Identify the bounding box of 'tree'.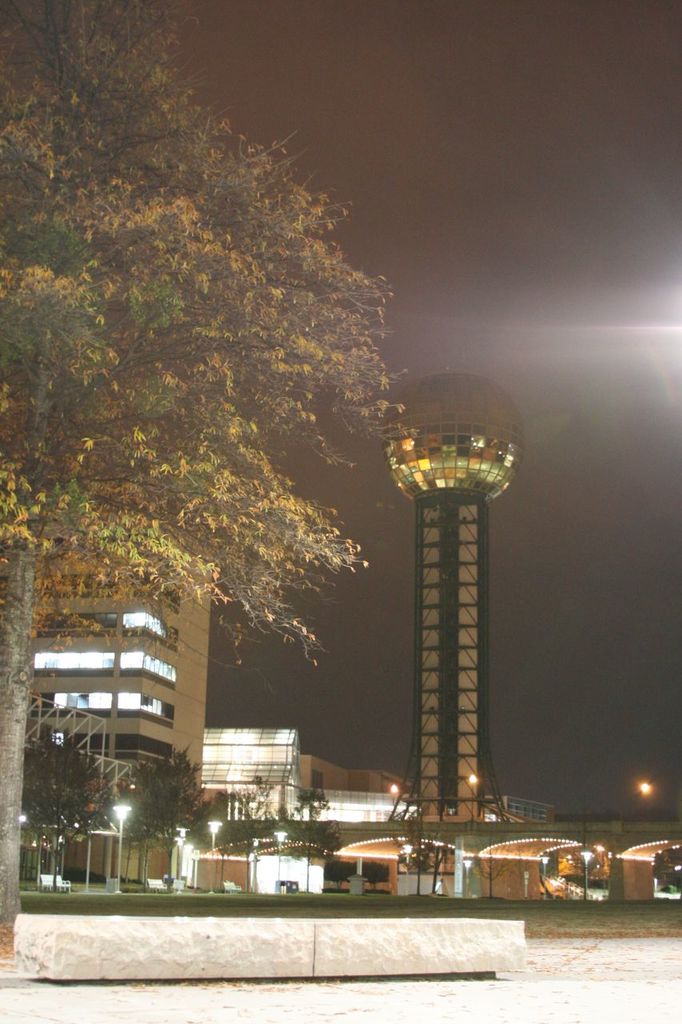
(185, 790, 248, 892).
